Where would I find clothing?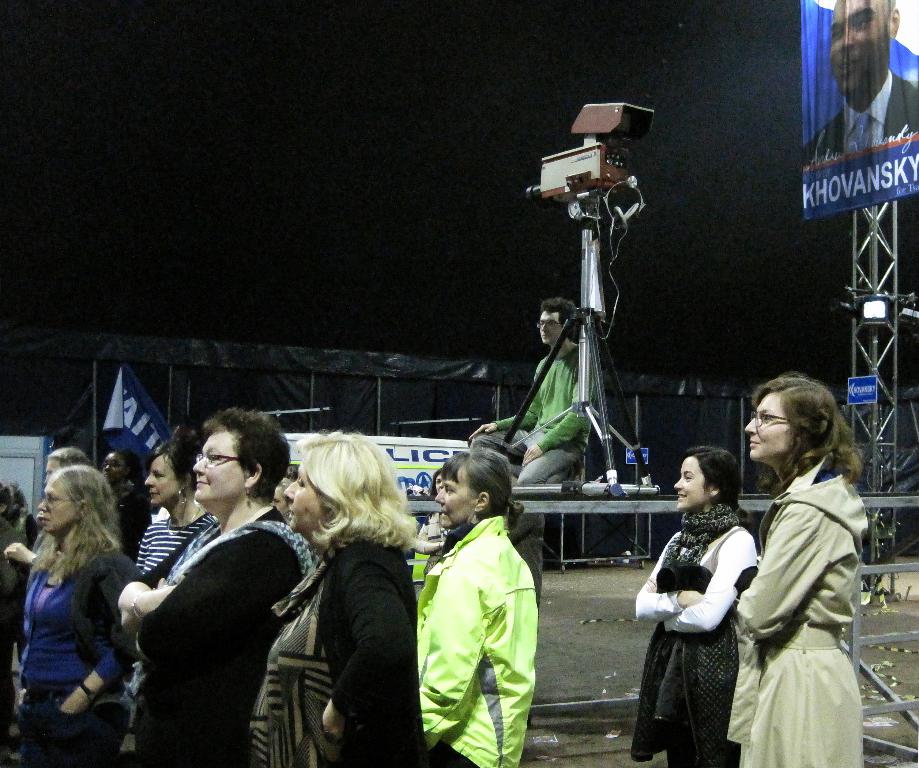
At 134:511:215:578.
